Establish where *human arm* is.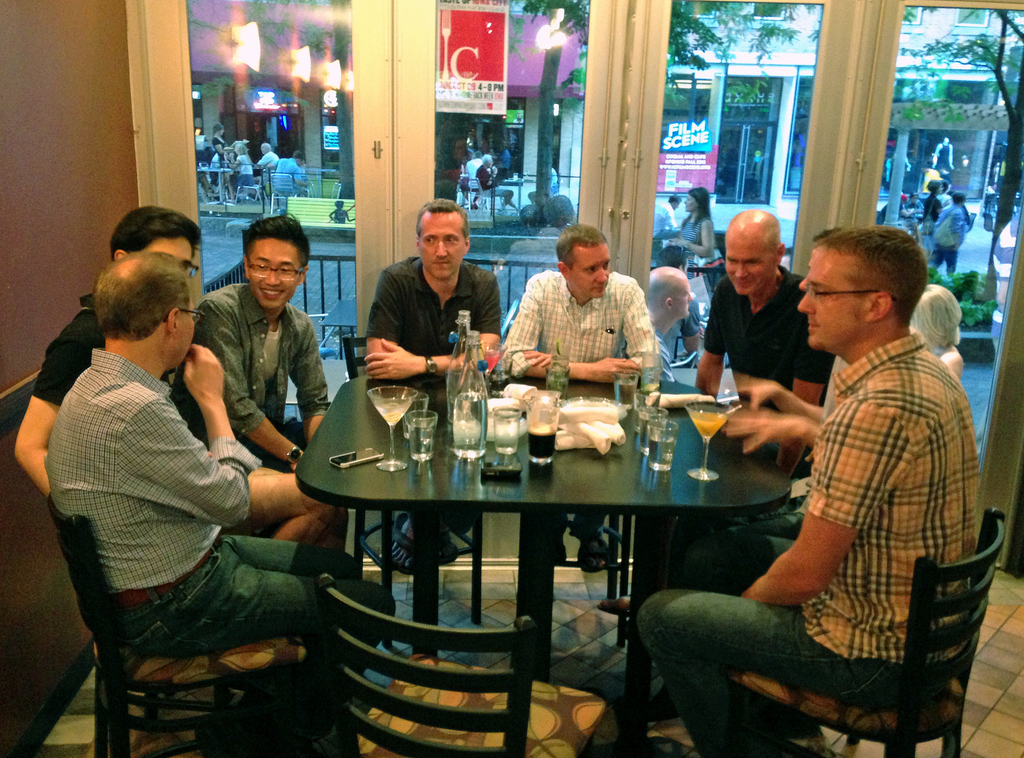
Established at {"left": 287, "top": 316, "right": 326, "bottom": 436}.
